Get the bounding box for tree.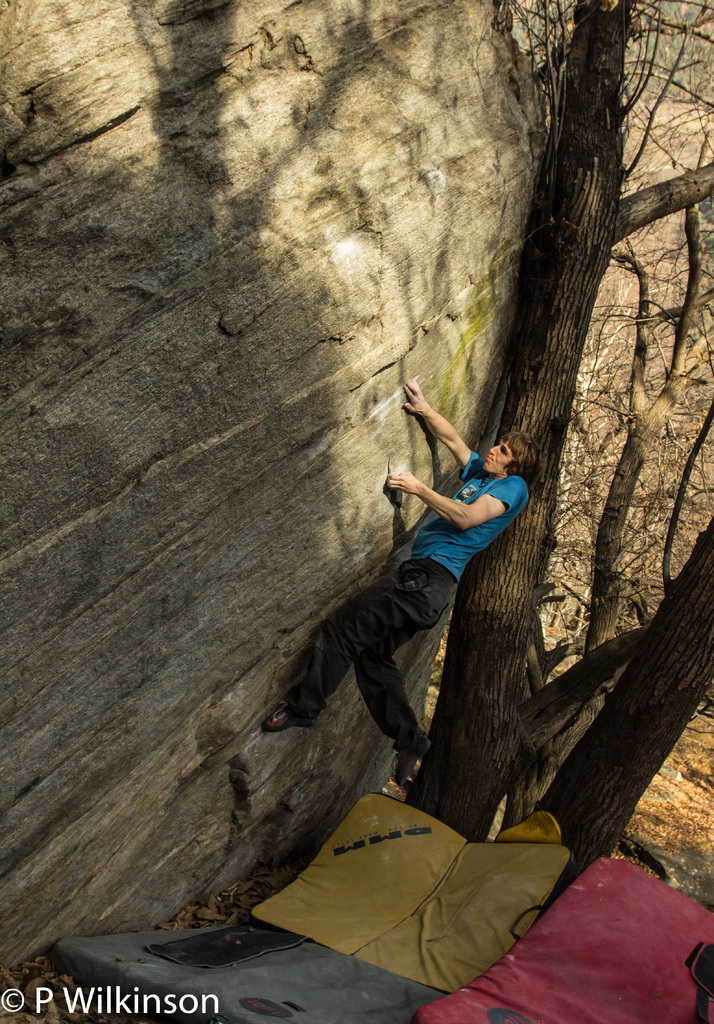
(482, 488, 711, 943).
